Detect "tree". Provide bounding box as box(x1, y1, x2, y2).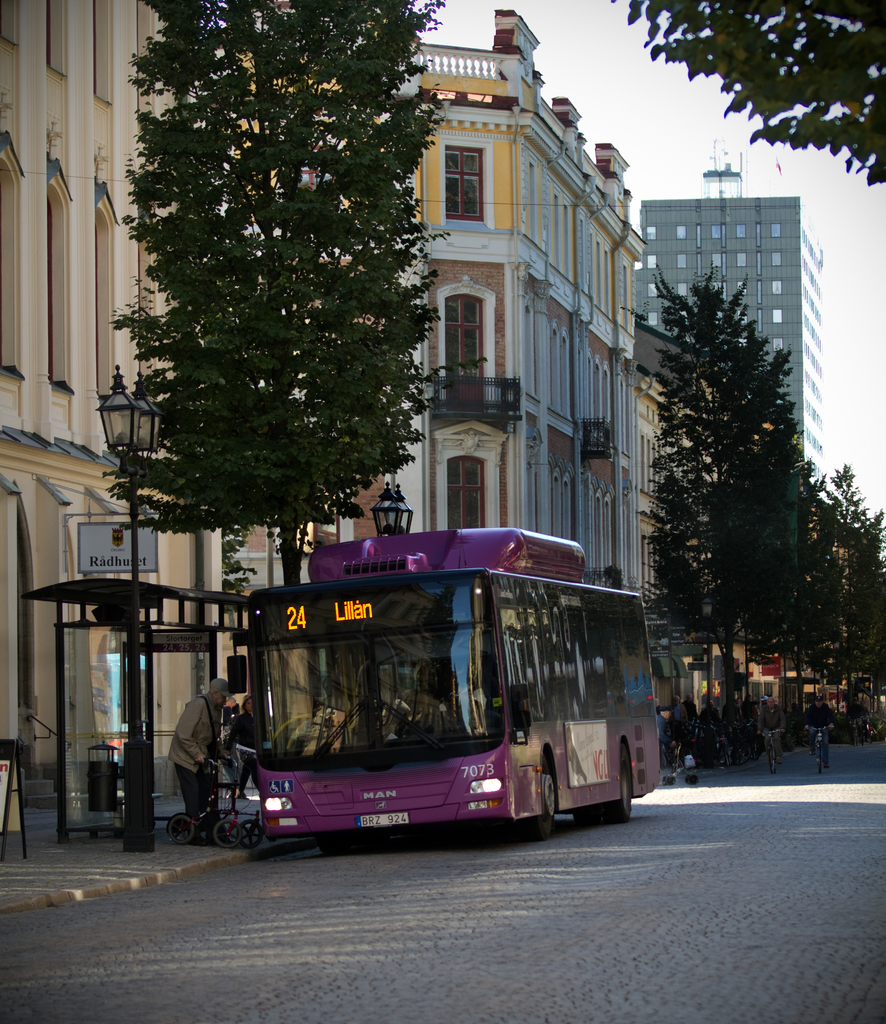
box(628, 0, 885, 183).
